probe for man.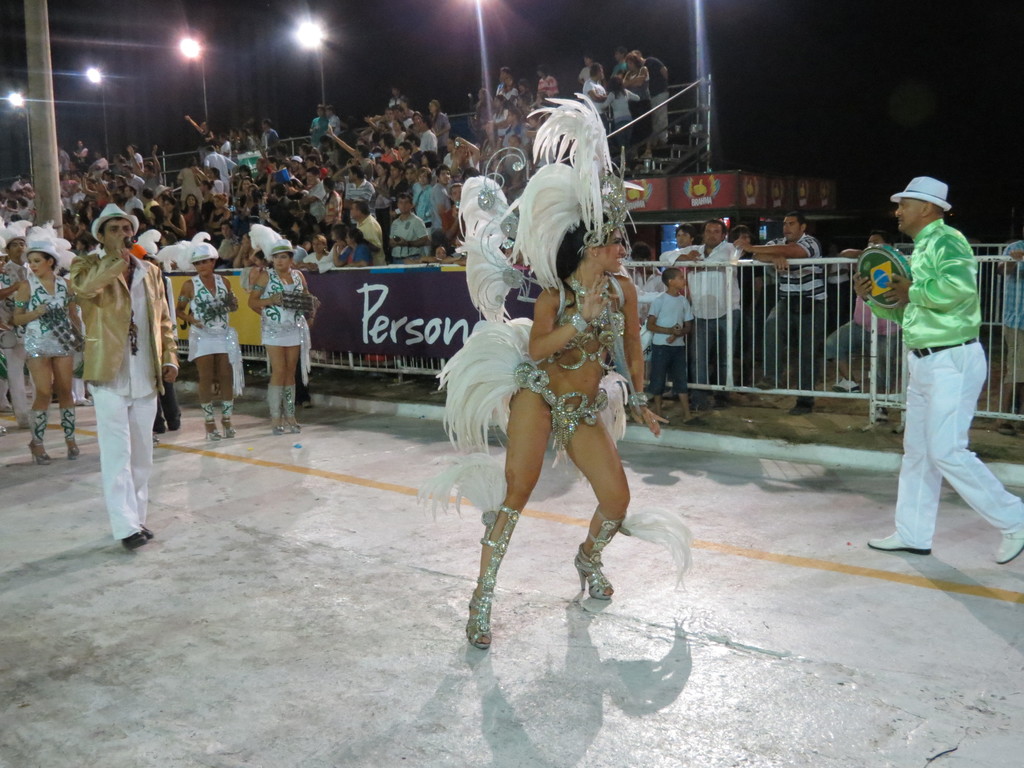
Probe result: rect(997, 240, 1023, 436).
